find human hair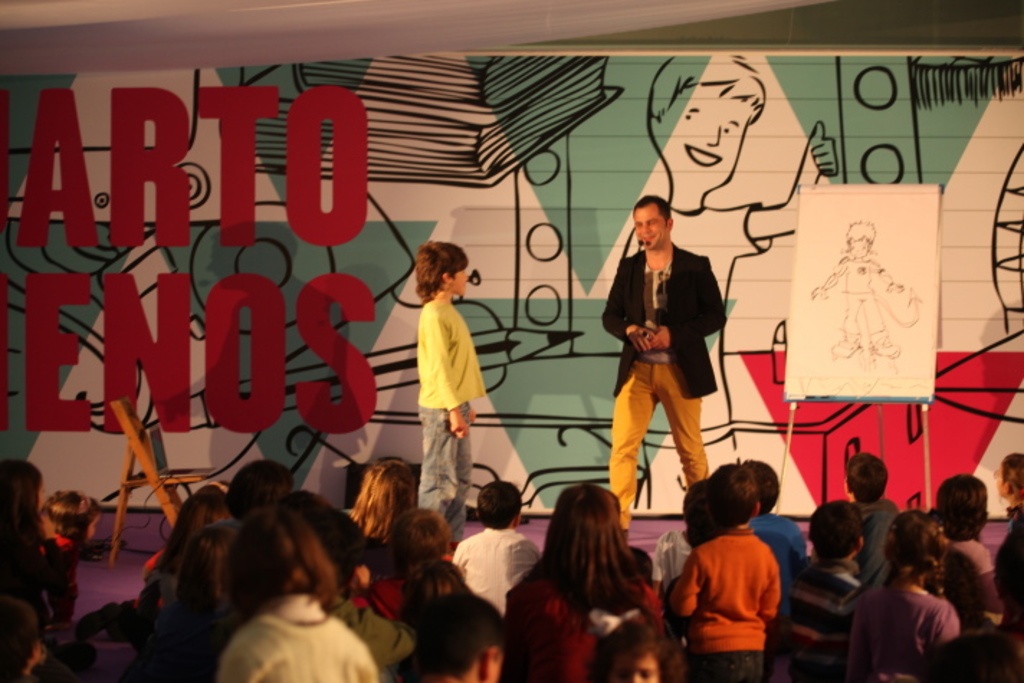
470:479:524:526
